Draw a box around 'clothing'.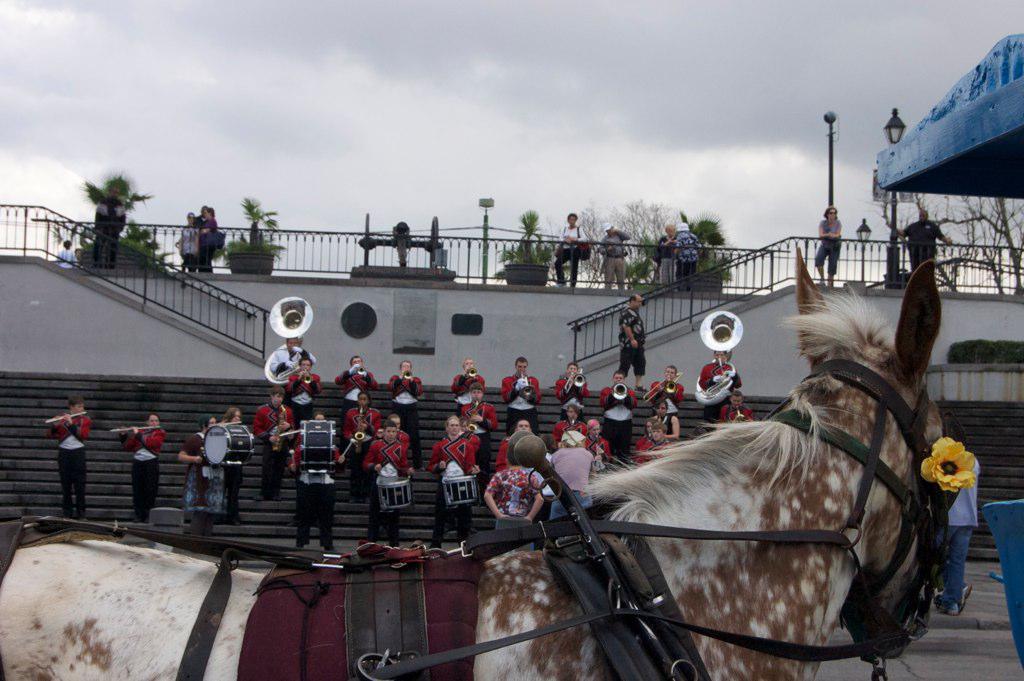
rect(638, 434, 647, 464).
